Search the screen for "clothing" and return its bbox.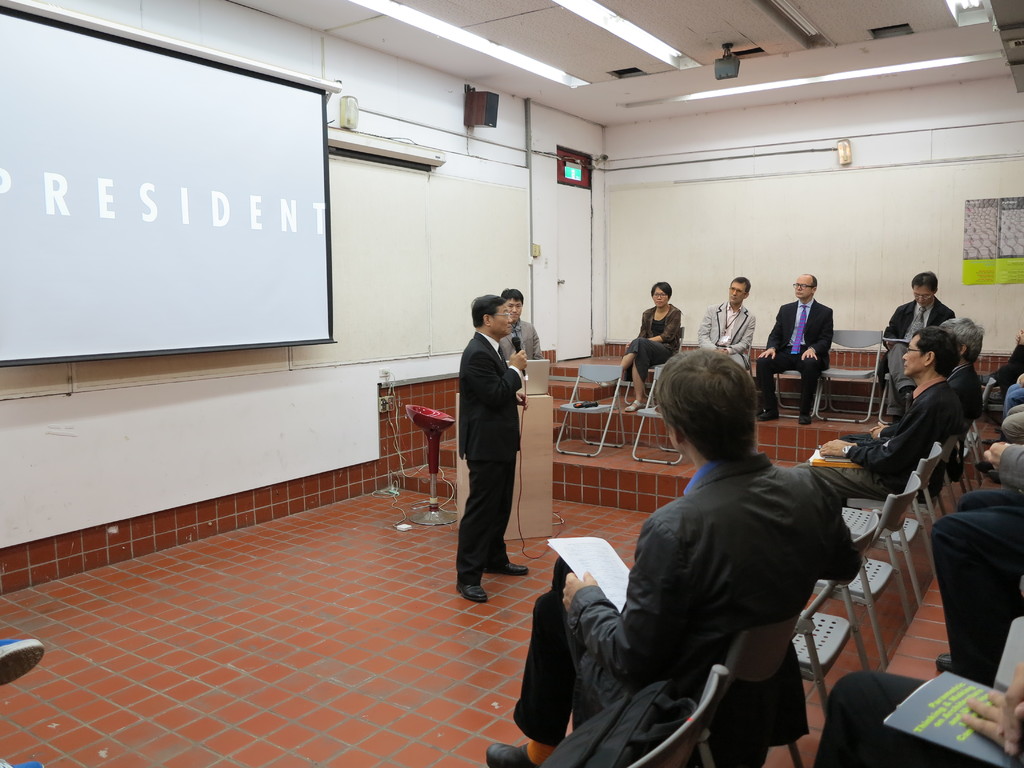
Found: rect(491, 310, 542, 360).
